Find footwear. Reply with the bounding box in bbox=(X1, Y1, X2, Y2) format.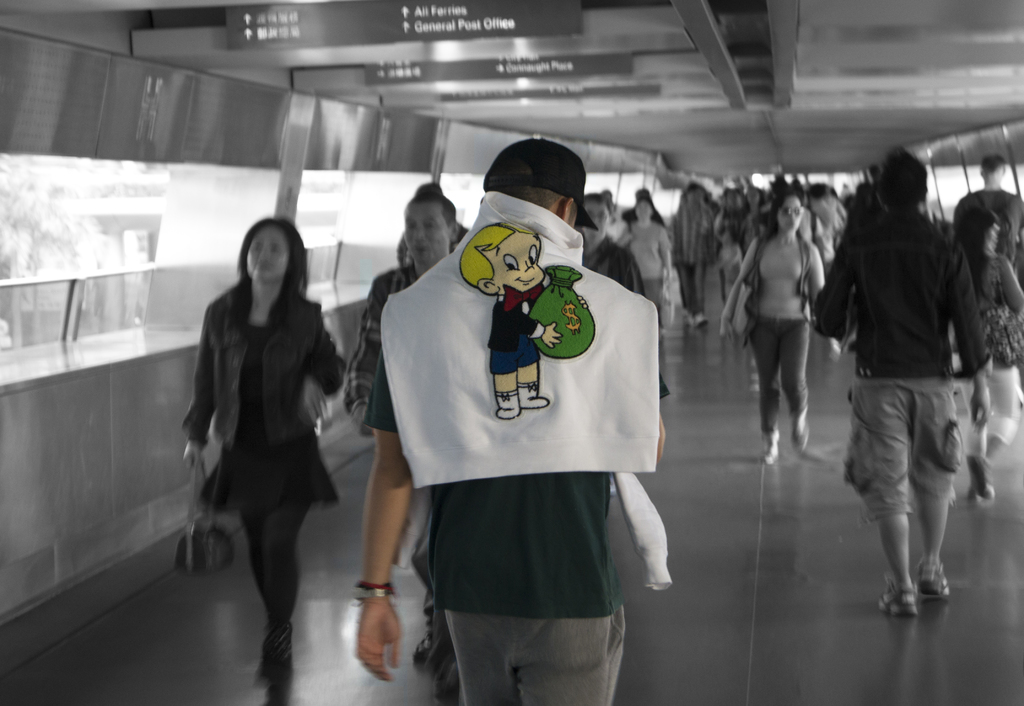
bbox=(762, 425, 781, 461).
